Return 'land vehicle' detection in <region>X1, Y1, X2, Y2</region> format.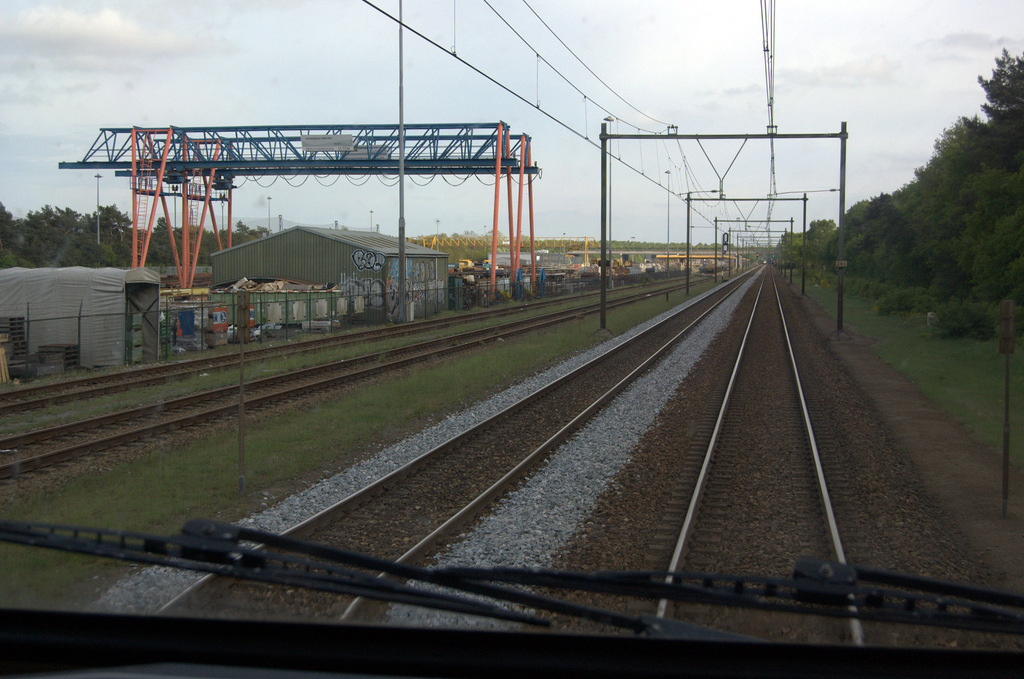
<region>0, 519, 1023, 678</region>.
